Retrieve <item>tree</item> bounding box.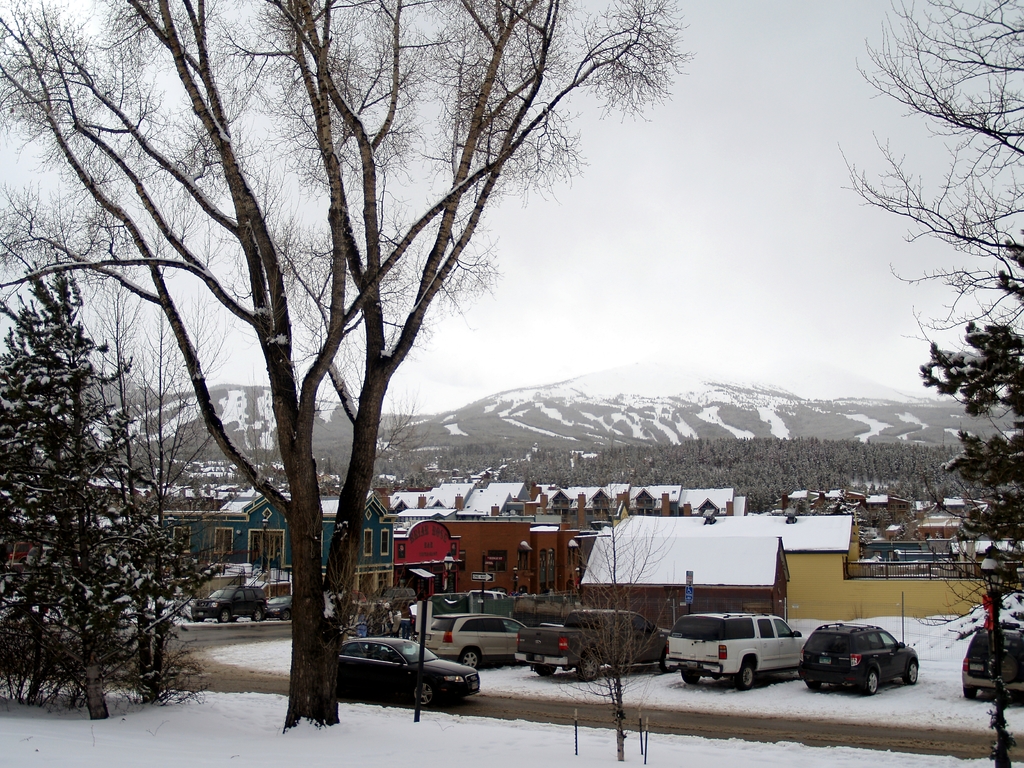
Bounding box: BBox(552, 472, 689, 762).
